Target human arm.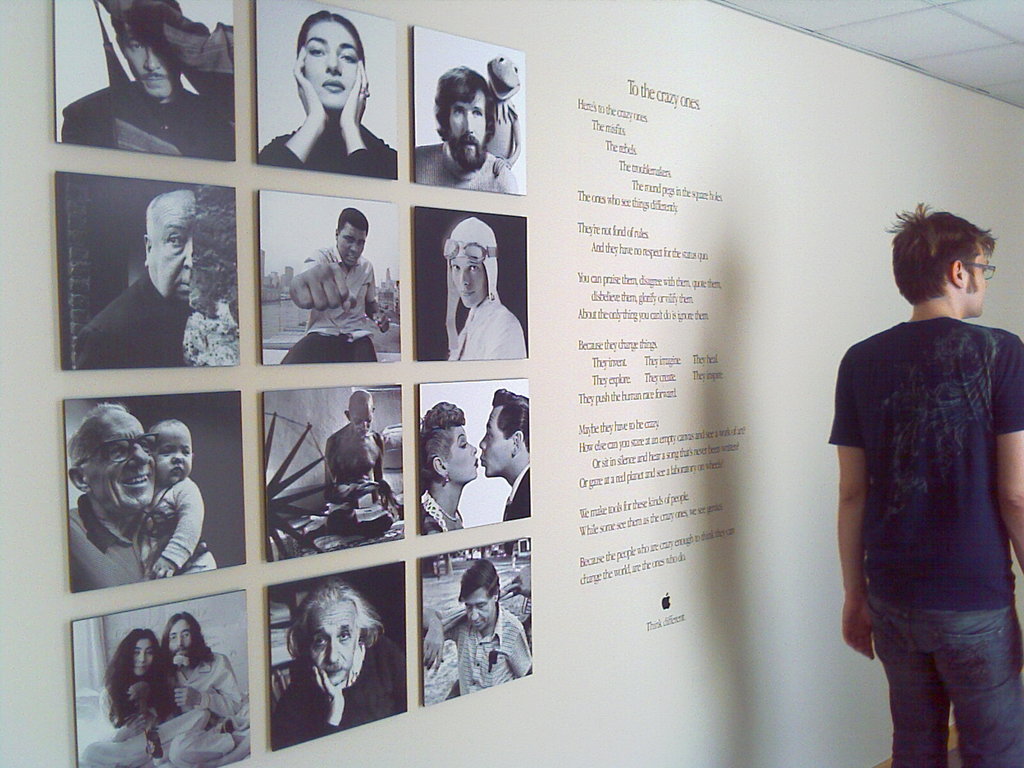
Target region: l=375, t=435, r=394, b=512.
